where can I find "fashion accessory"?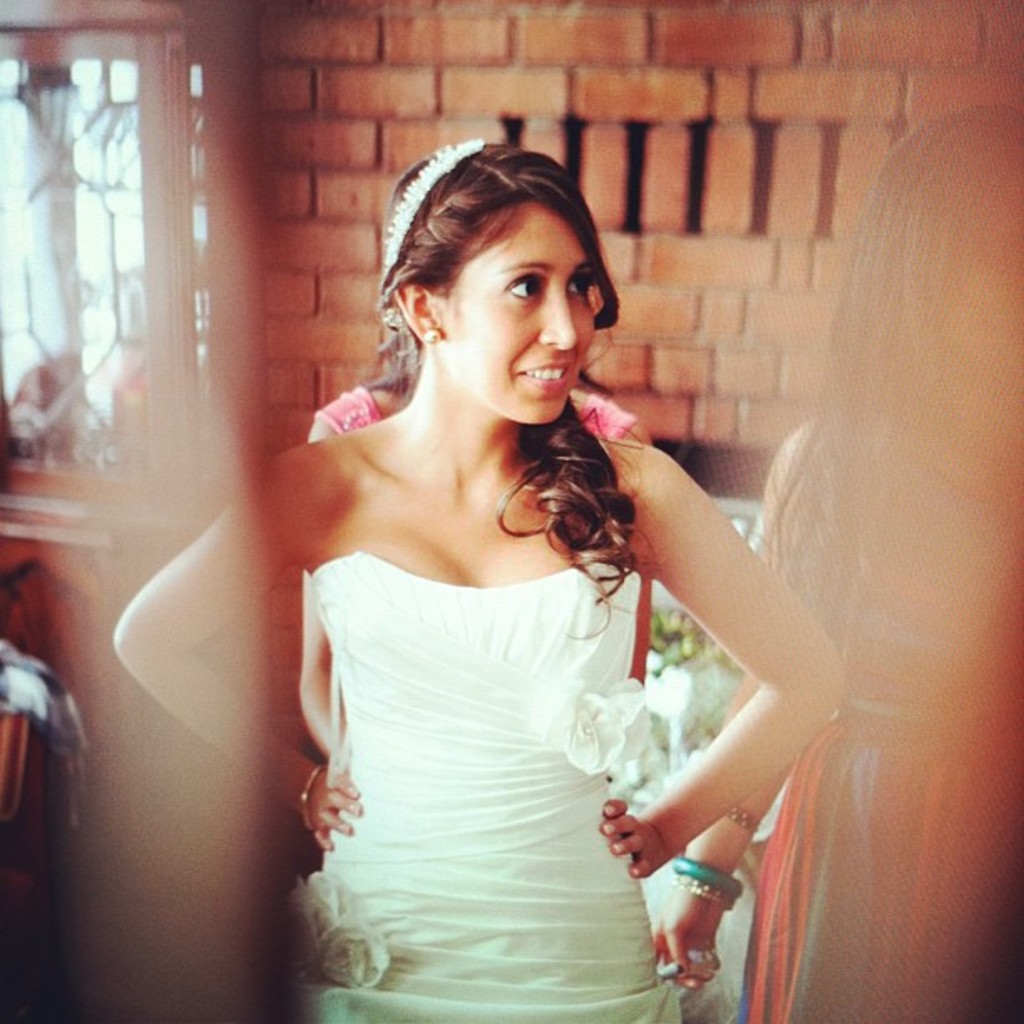
You can find it at {"x1": 671, "y1": 857, "x2": 750, "y2": 895}.
